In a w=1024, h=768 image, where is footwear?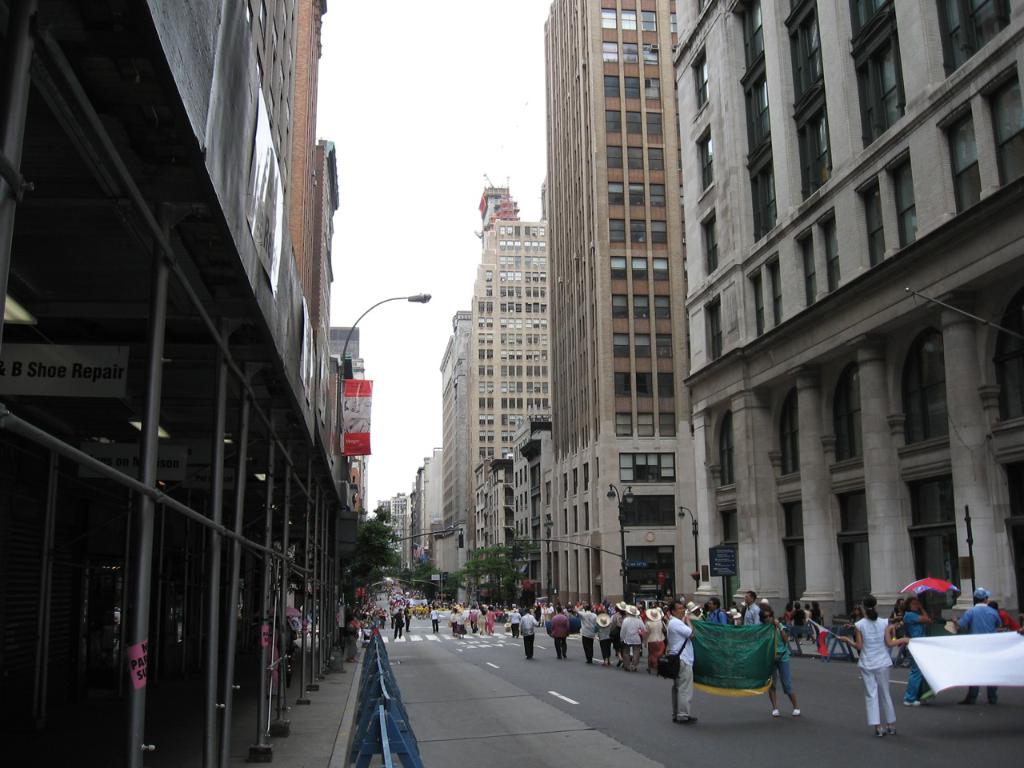
crop(899, 698, 923, 709).
